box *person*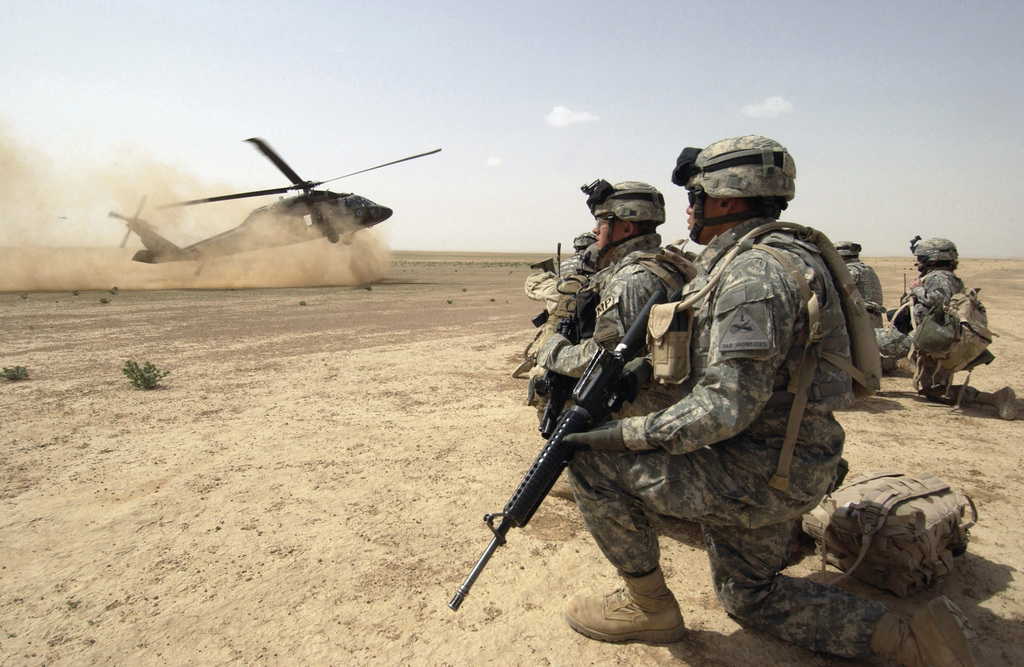
Rect(837, 230, 888, 328)
